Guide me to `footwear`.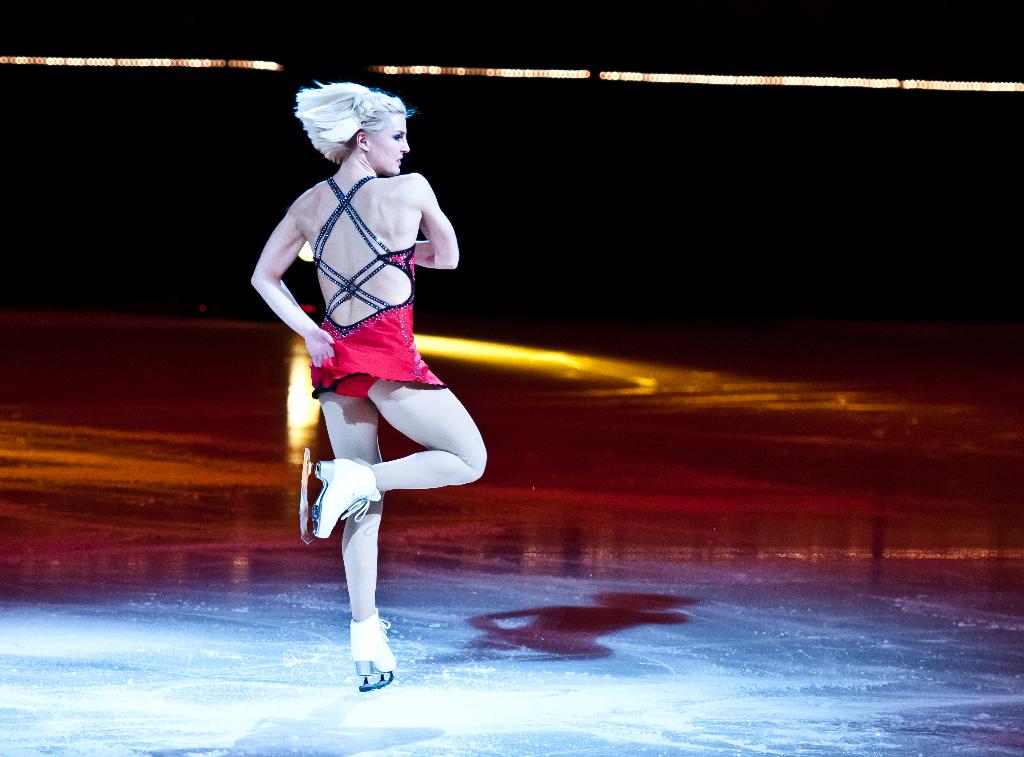
Guidance: pyautogui.locateOnScreen(329, 628, 397, 696).
